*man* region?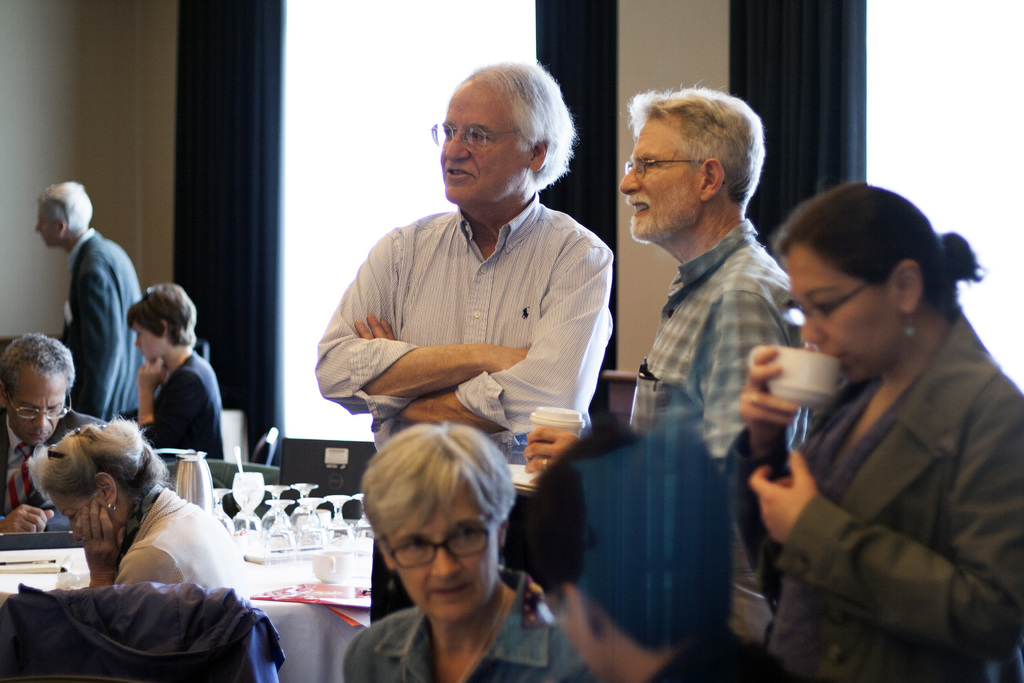
0:329:105:530
